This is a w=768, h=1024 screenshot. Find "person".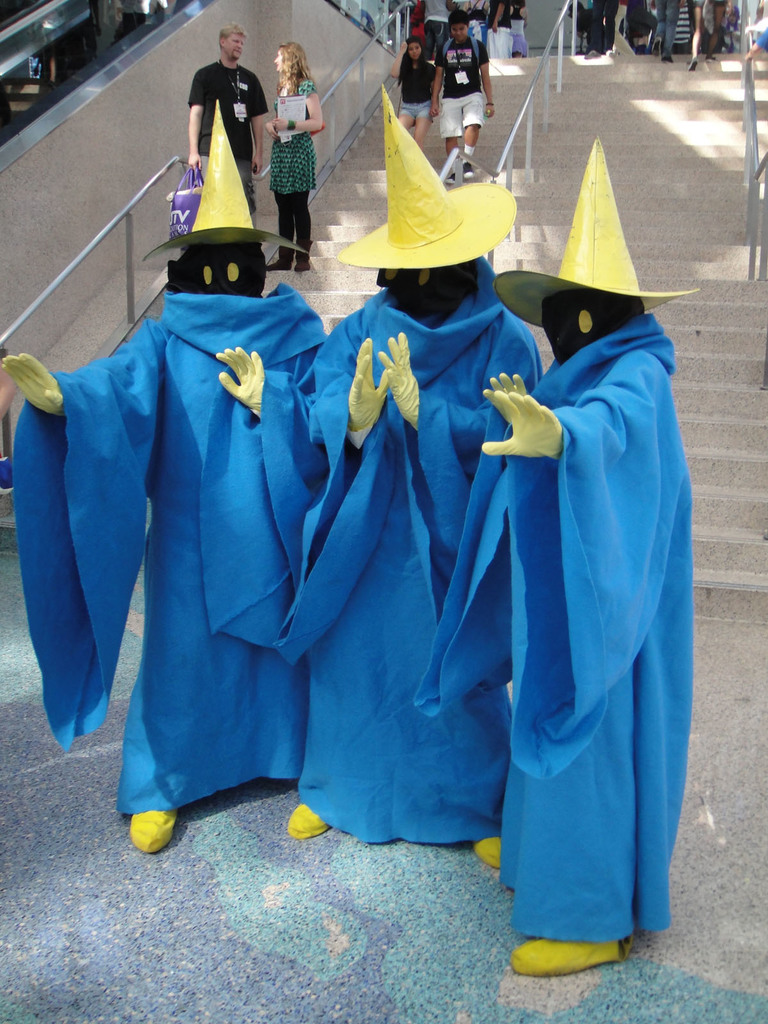
Bounding box: x1=2, y1=99, x2=331, y2=860.
